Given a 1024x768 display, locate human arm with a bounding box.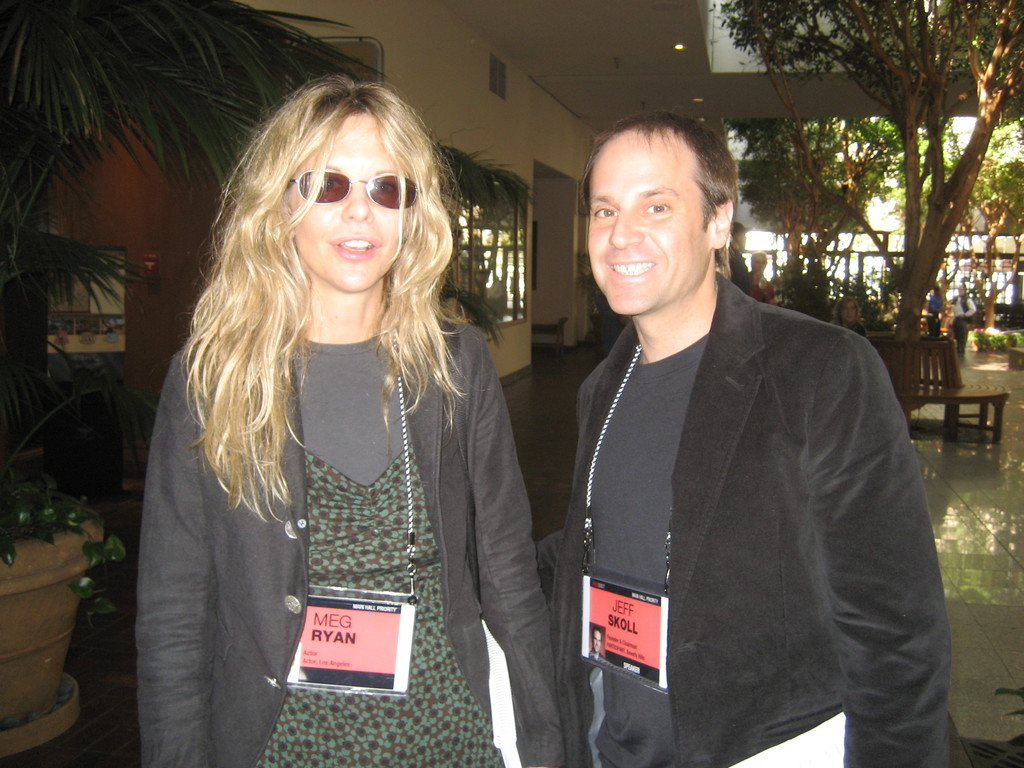
Located: (left=472, top=328, right=572, bottom=767).
